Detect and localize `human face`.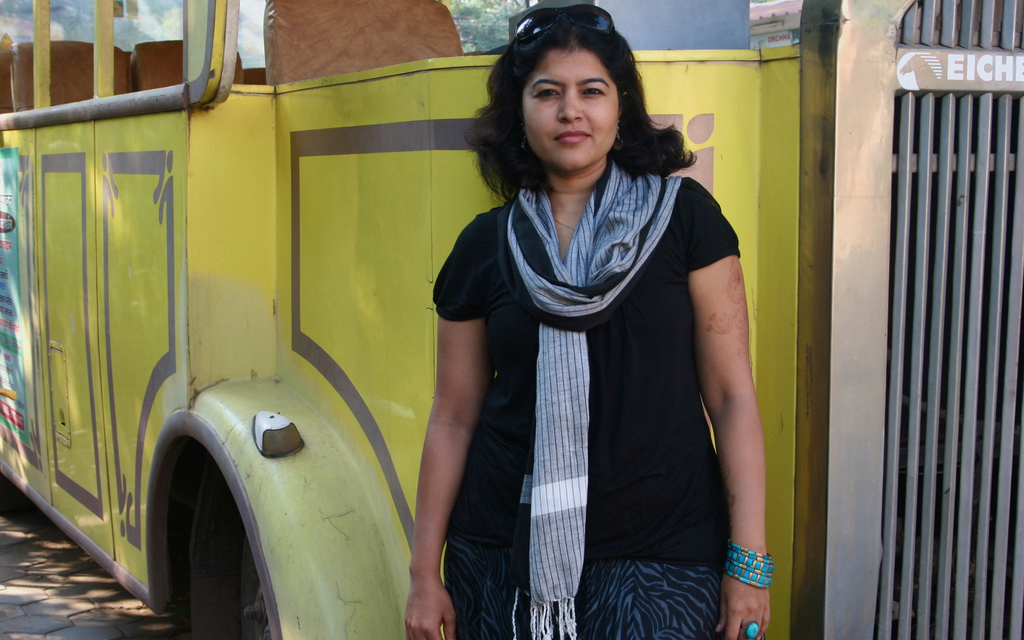
Localized at [x1=524, y1=48, x2=620, y2=170].
